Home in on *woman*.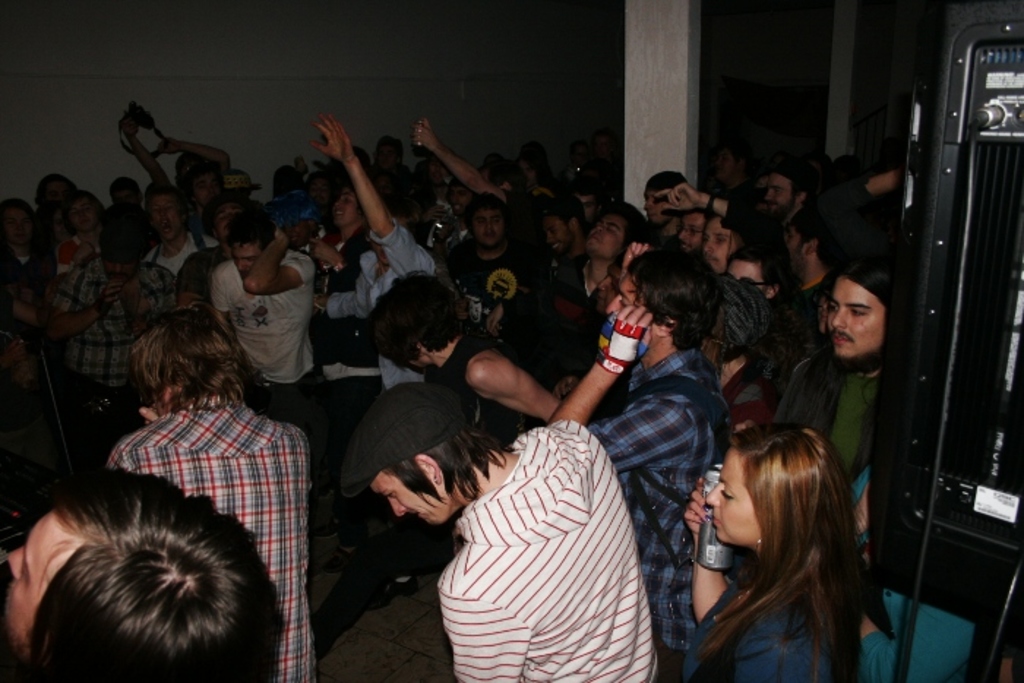
Homed in at left=683, top=426, right=881, bottom=682.
